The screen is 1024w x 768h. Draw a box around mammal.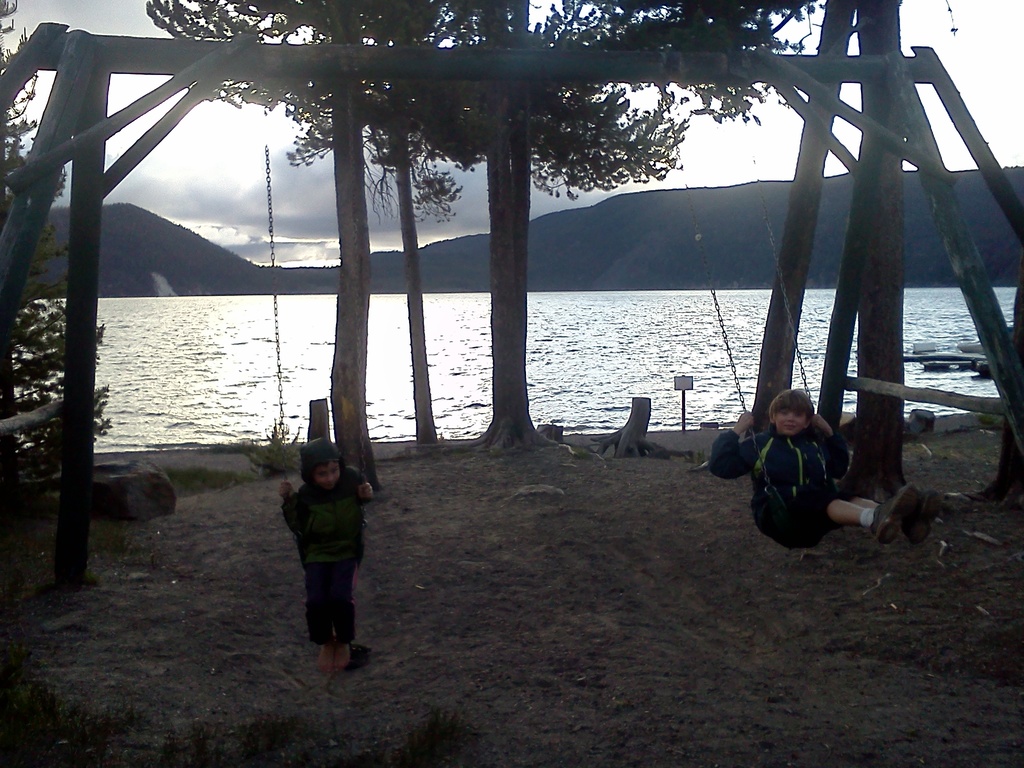
<bbox>710, 392, 935, 545</bbox>.
